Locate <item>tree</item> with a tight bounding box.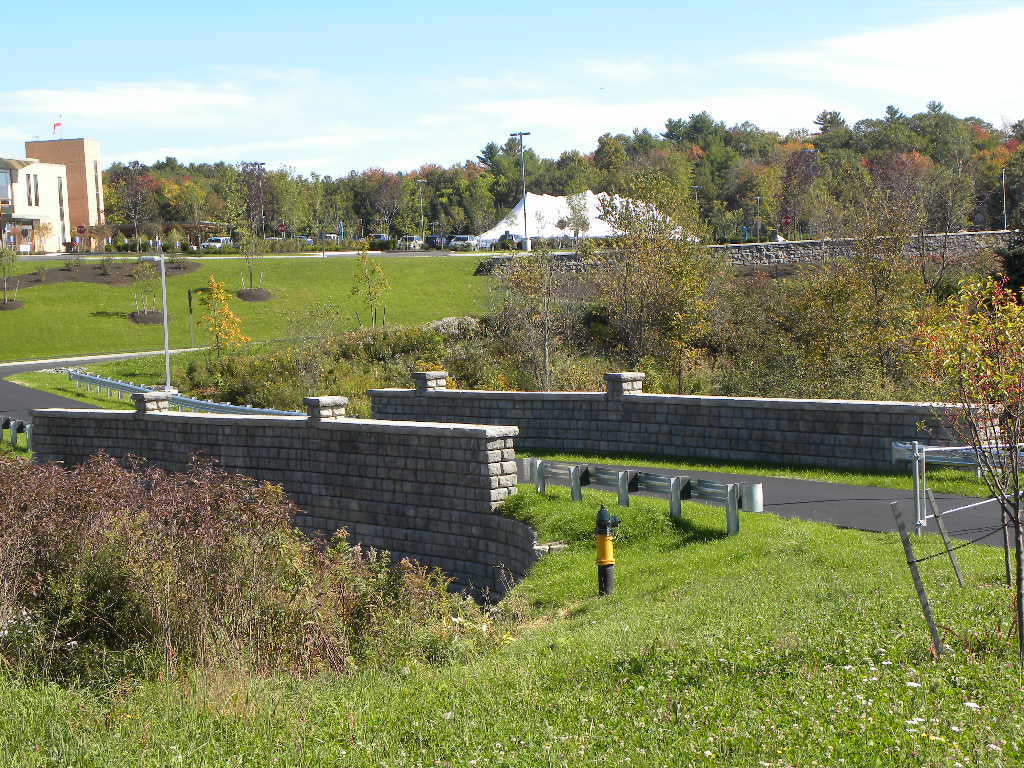
709/167/1009/403.
